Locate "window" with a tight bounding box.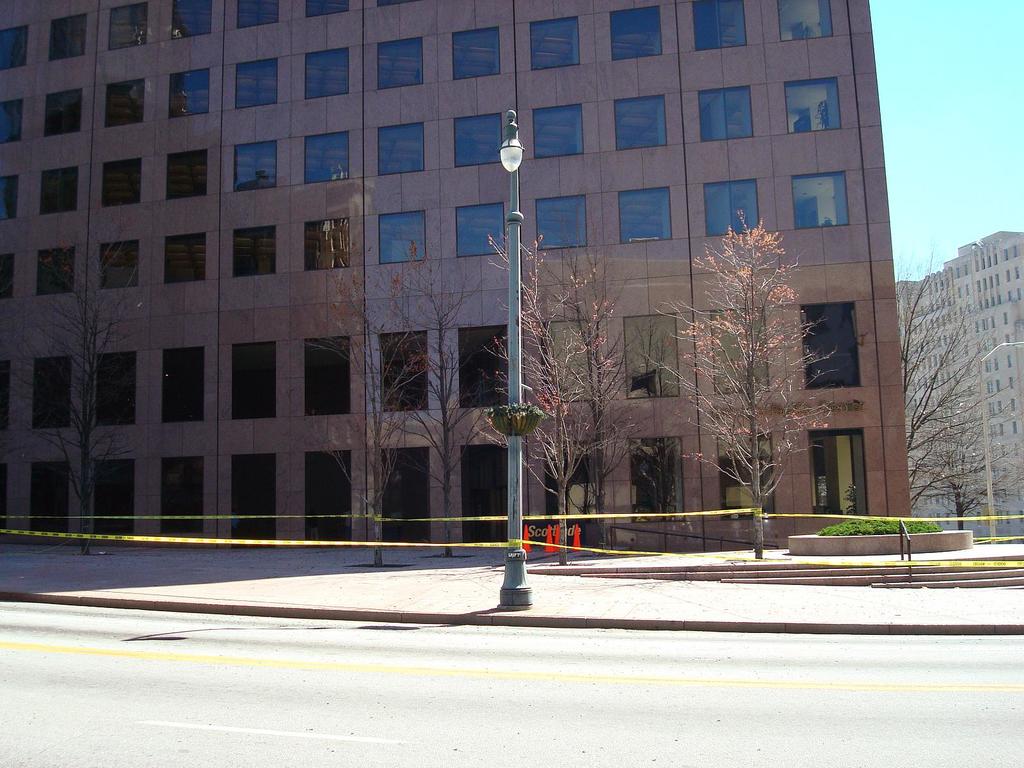
pyautogui.locateOnScreen(107, 77, 147, 129).
